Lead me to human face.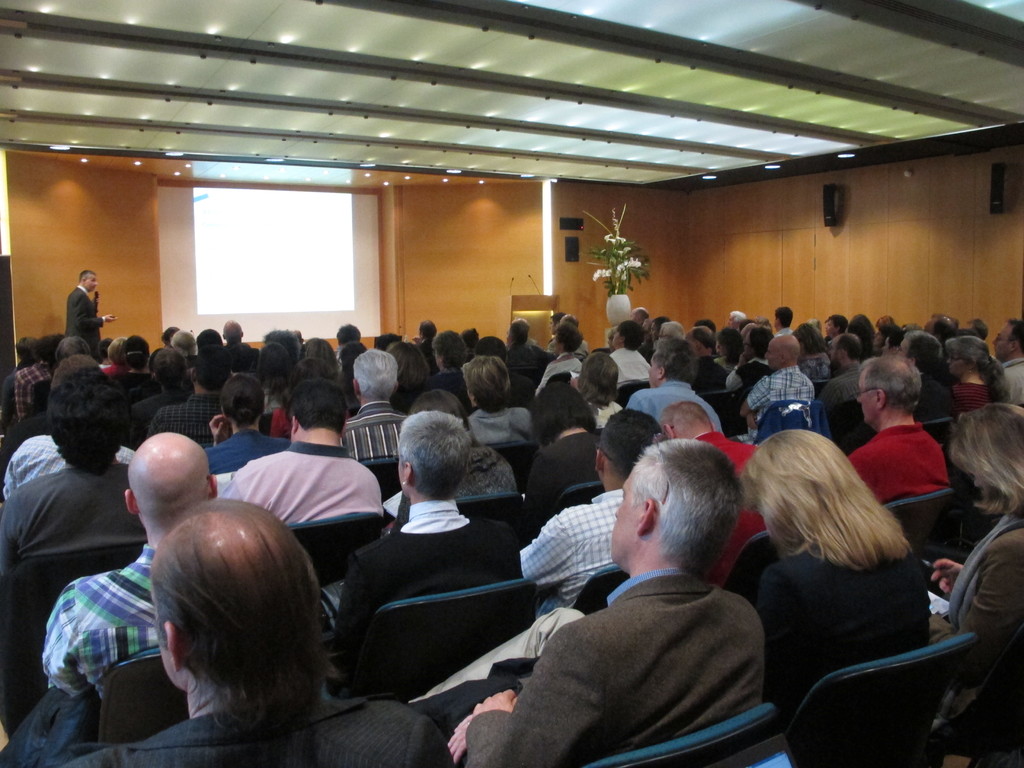
Lead to rect(856, 371, 877, 425).
